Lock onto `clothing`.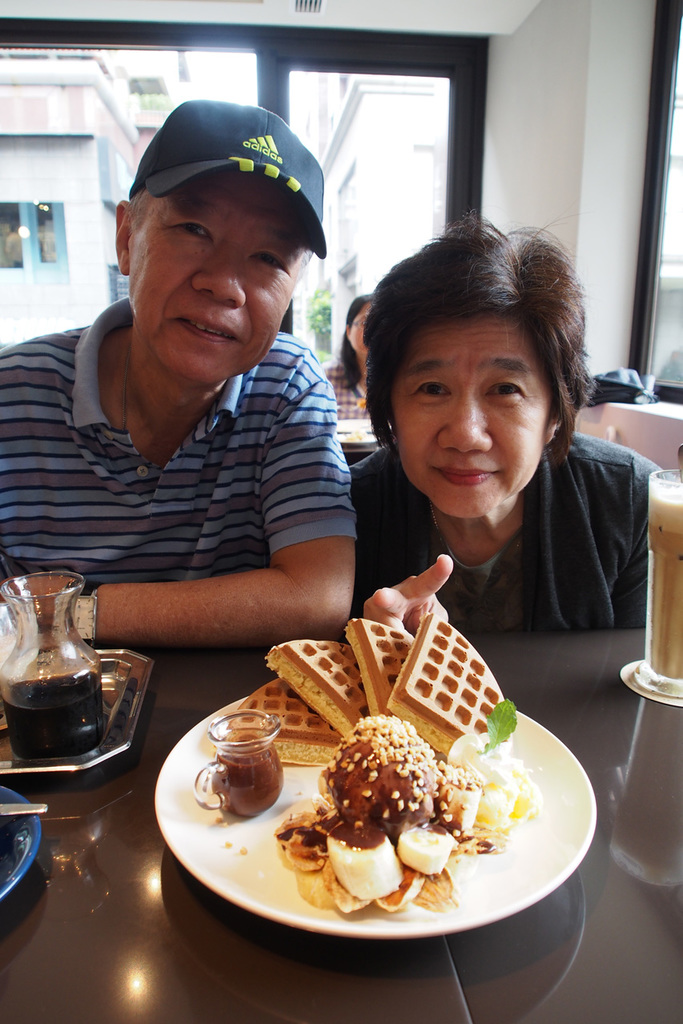
Locked: bbox=(356, 441, 669, 631).
